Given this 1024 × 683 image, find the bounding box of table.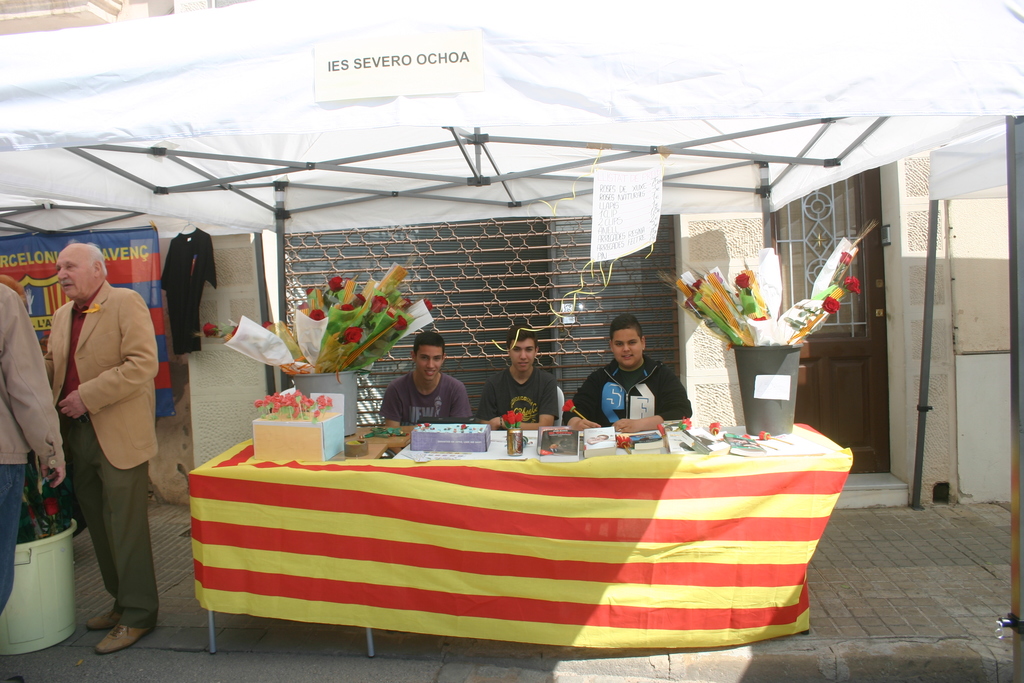
[189,421,851,657].
